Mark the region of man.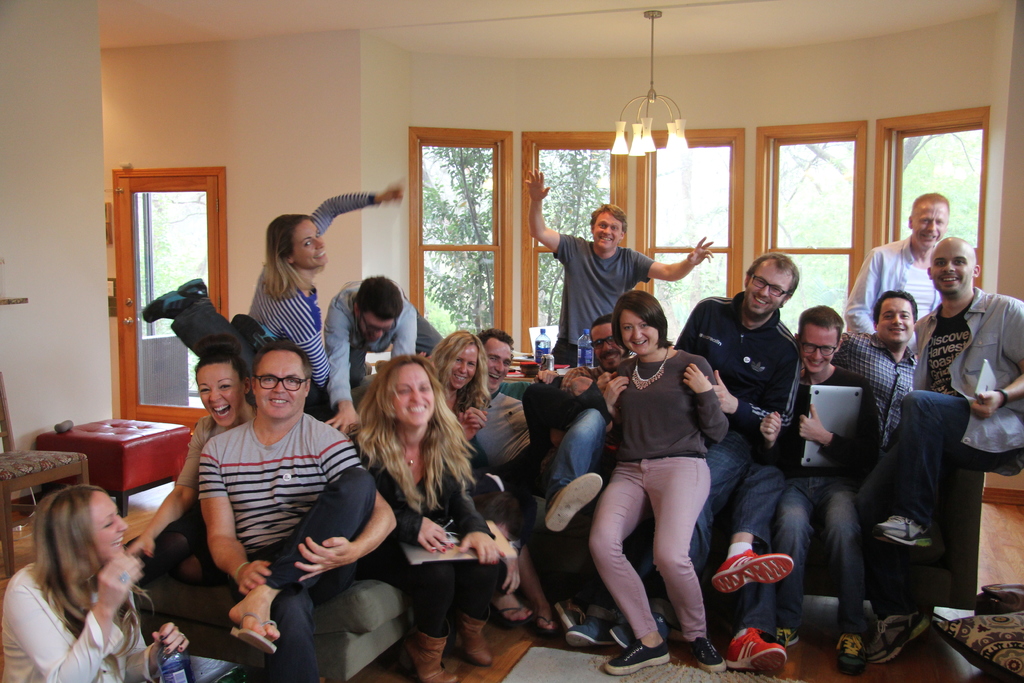
Region: x1=144, y1=329, x2=385, y2=664.
